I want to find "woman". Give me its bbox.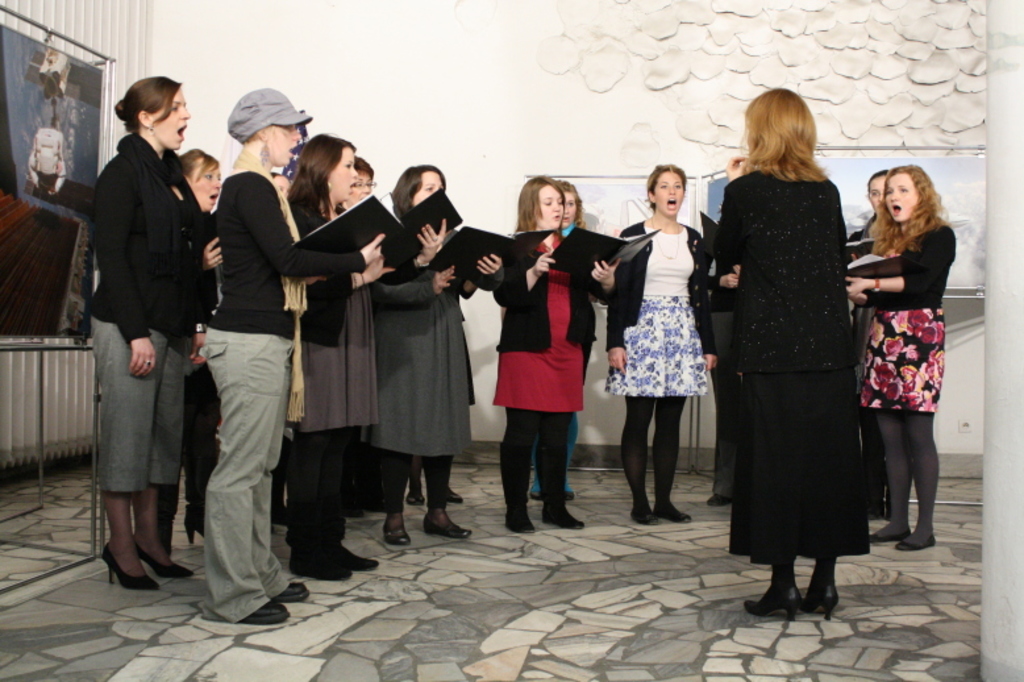
box(488, 174, 619, 542).
